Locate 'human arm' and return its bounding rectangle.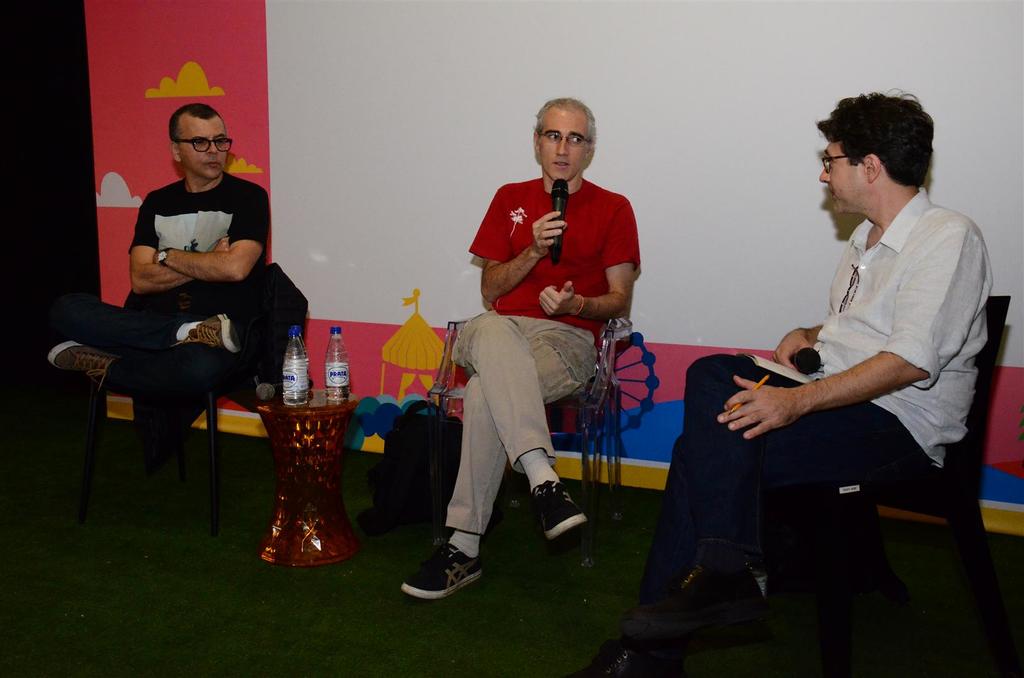
bbox=[130, 201, 229, 294].
